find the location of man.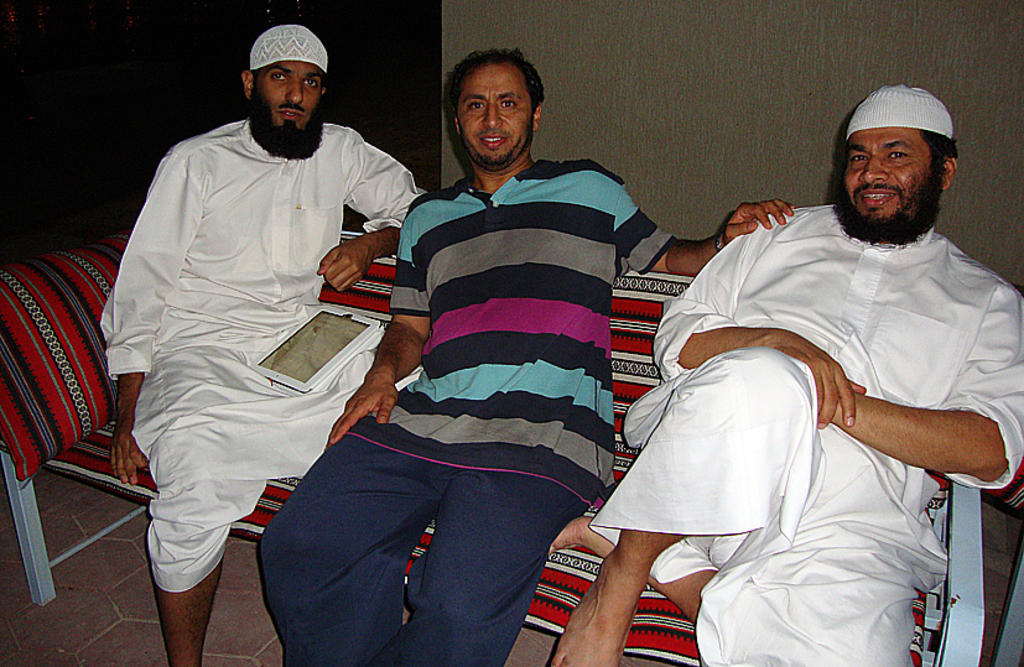
Location: rect(572, 0, 968, 639).
